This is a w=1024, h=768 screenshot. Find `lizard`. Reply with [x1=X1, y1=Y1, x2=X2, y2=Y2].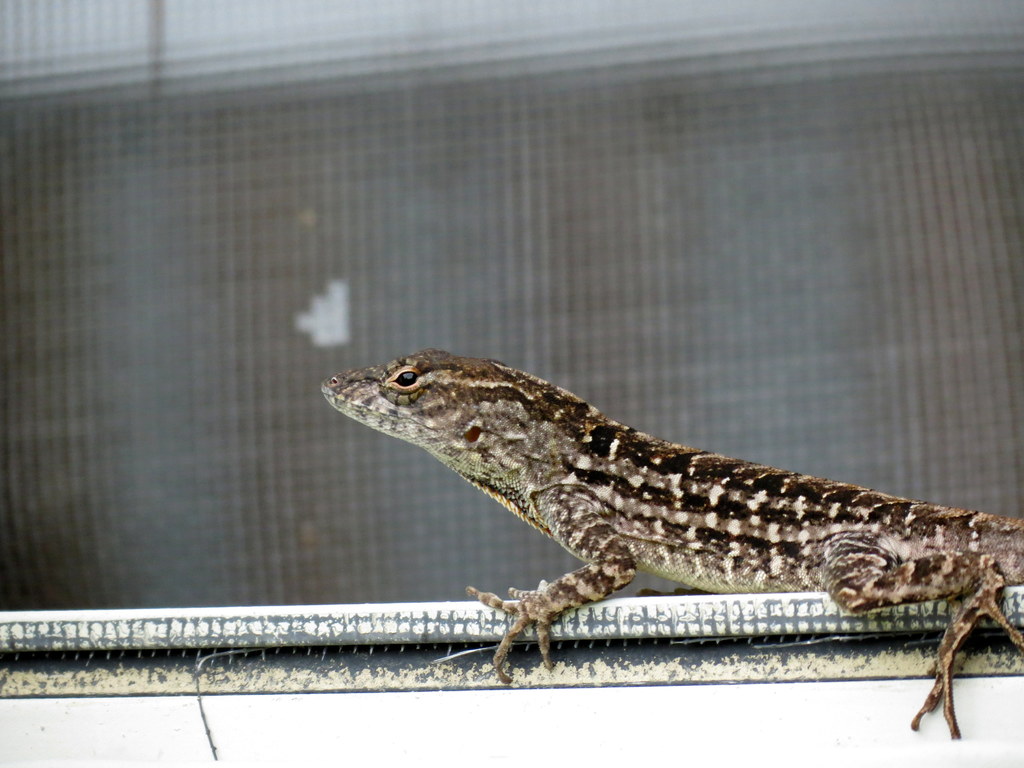
[x1=337, y1=333, x2=1023, y2=711].
